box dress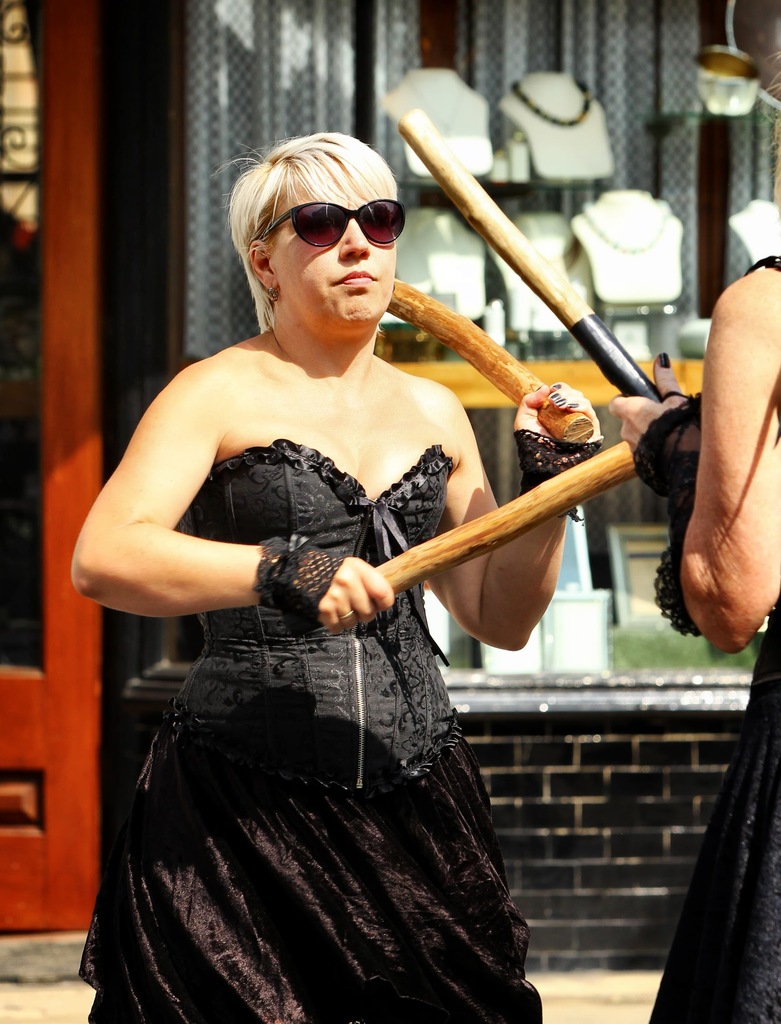
crop(647, 604, 780, 1023)
